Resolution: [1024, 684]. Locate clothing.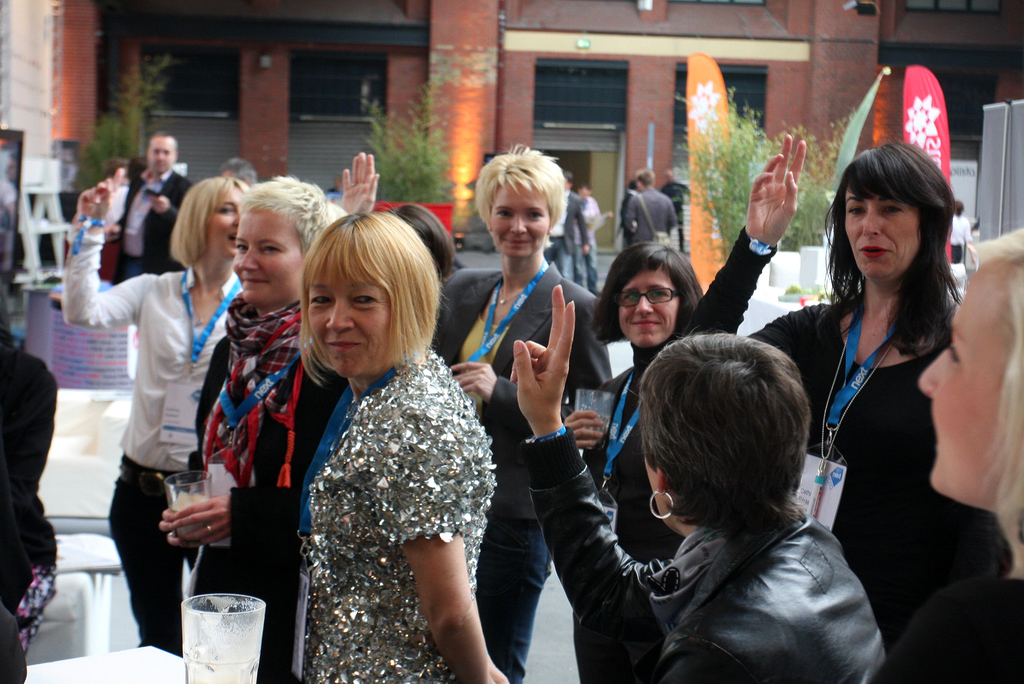
select_region(735, 296, 986, 683).
